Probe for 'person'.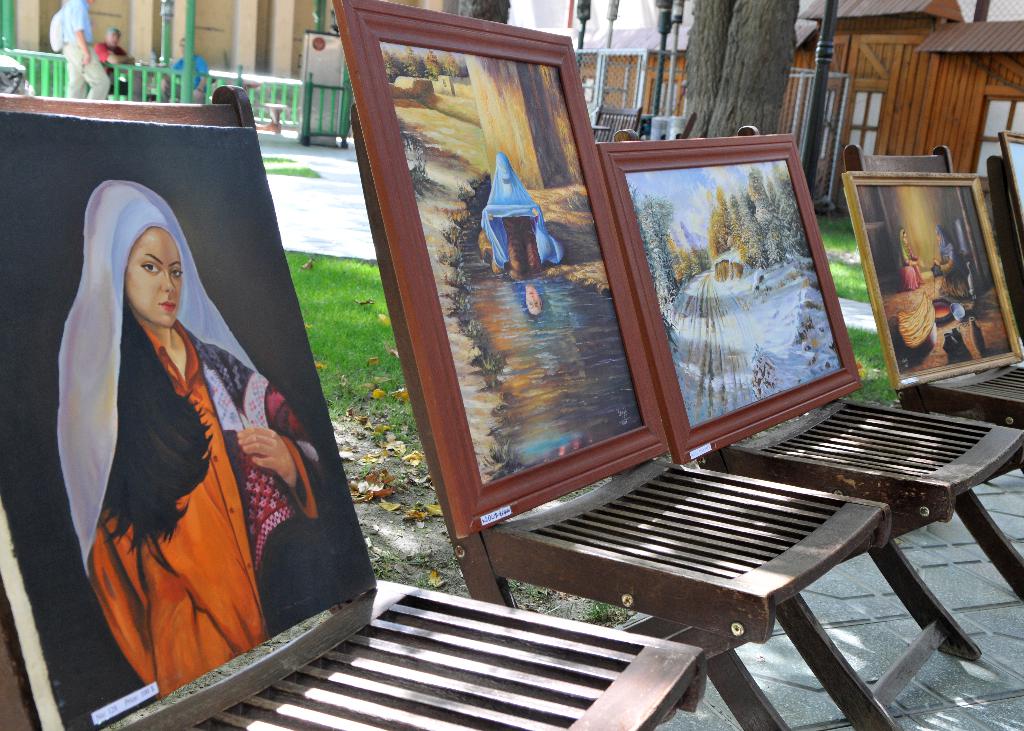
Probe result: (62, 0, 112, 99).
